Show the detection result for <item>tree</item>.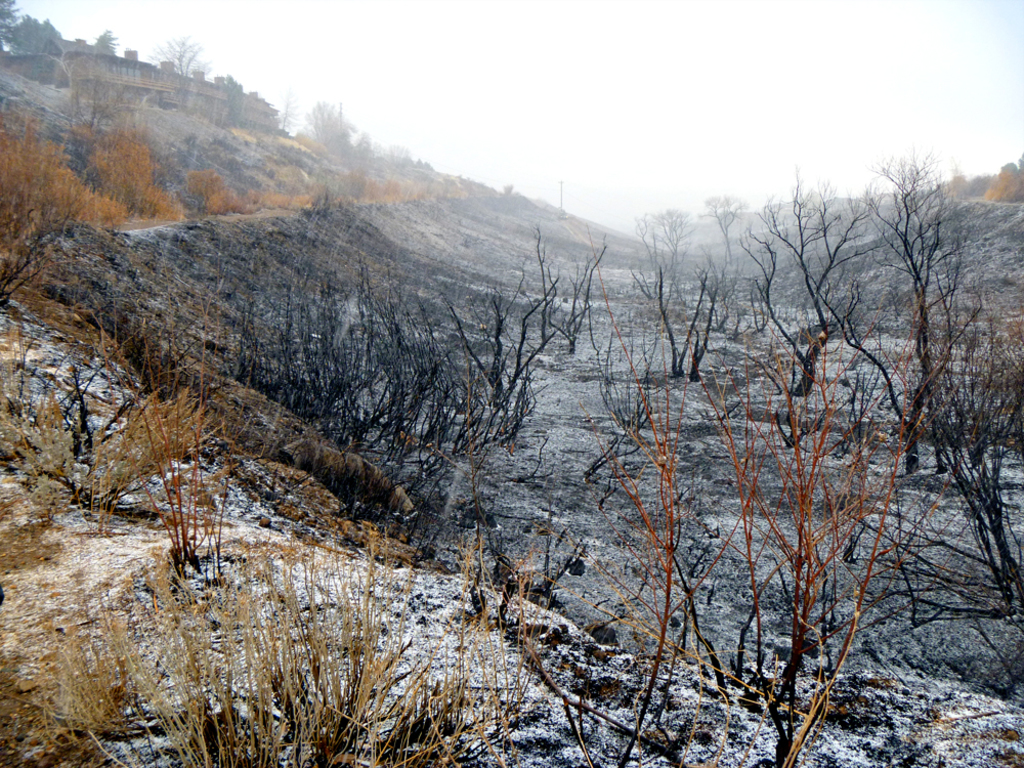
rect(906, 274, 1023, 615).
